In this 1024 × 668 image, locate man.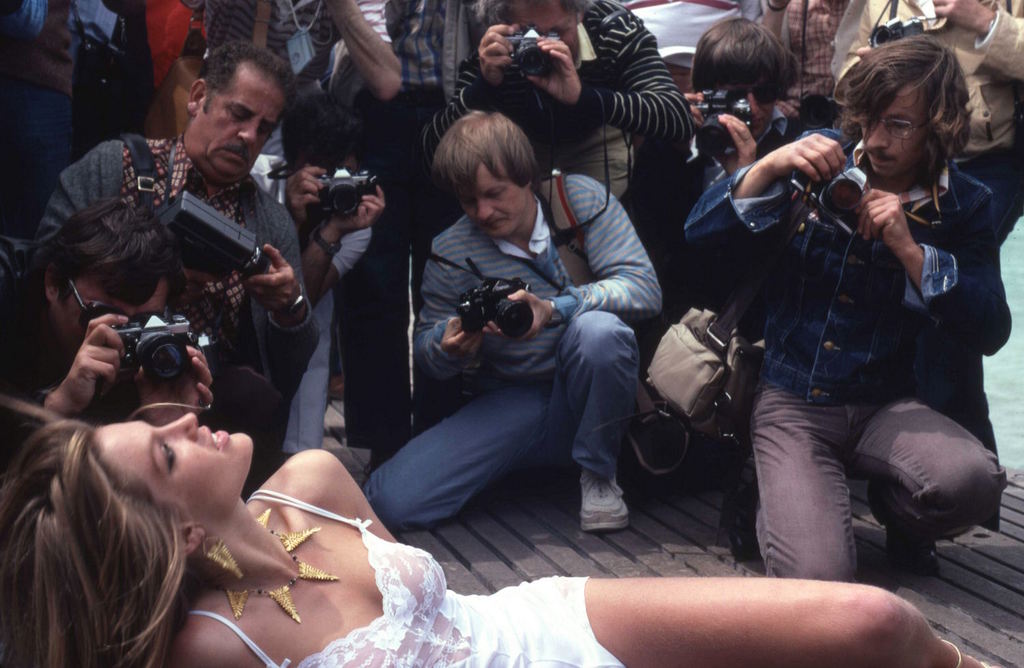
Bounding box: x1=708 y1=61 x2=992 y2=599.
